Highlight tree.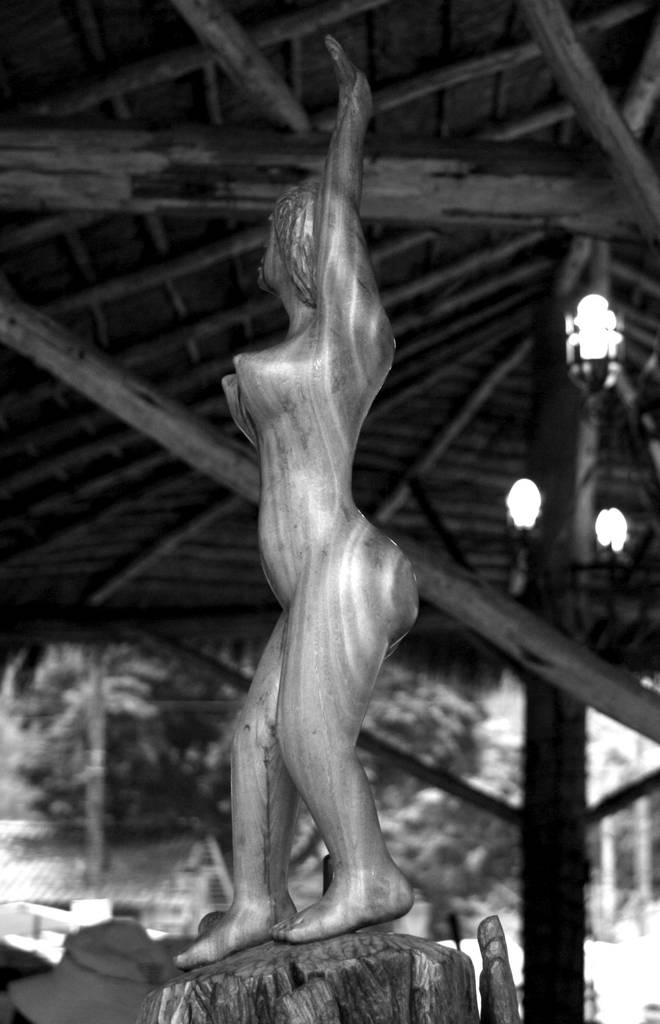
Highlighted region: Rect(31, 643, 172, 868).
